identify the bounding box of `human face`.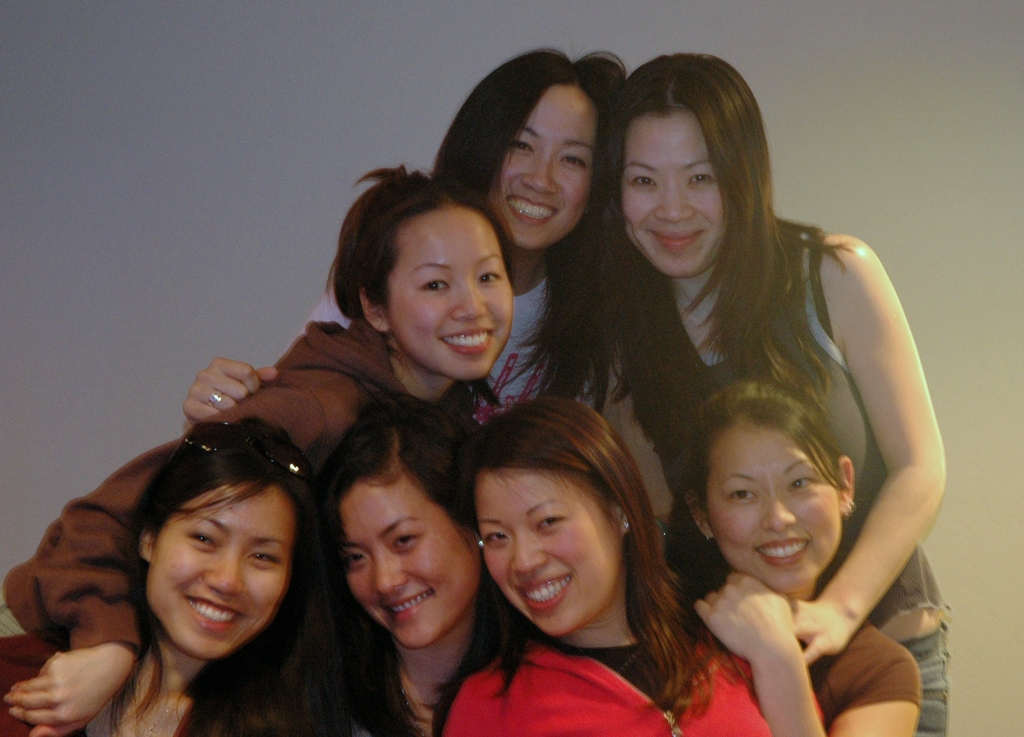
384/209/510/384.
